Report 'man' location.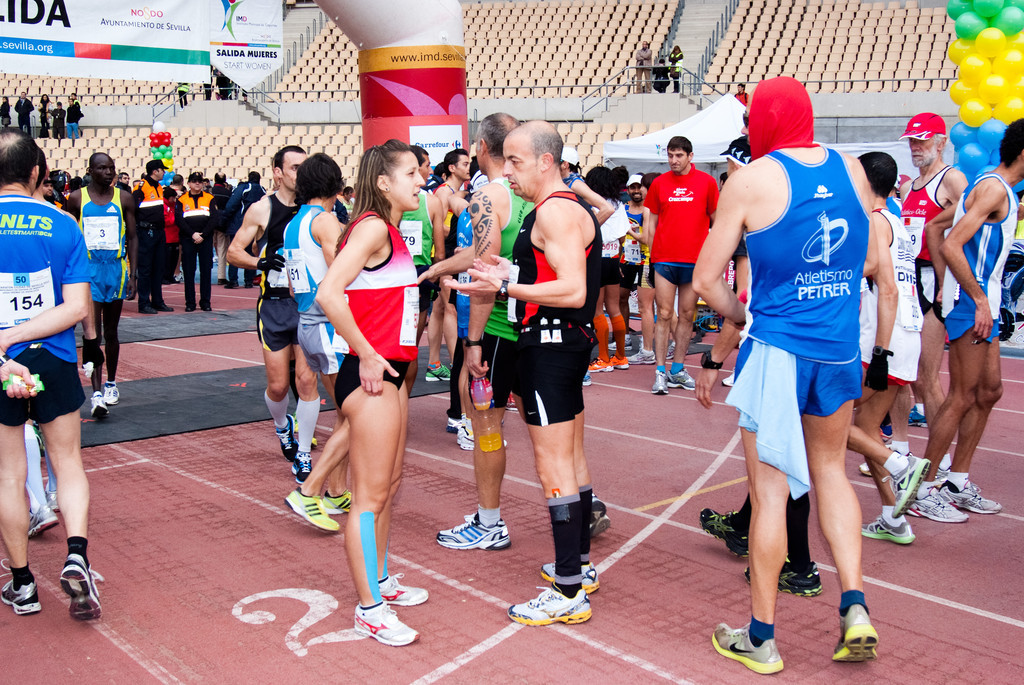
Report: BBox(690, 69, 893, 676).
